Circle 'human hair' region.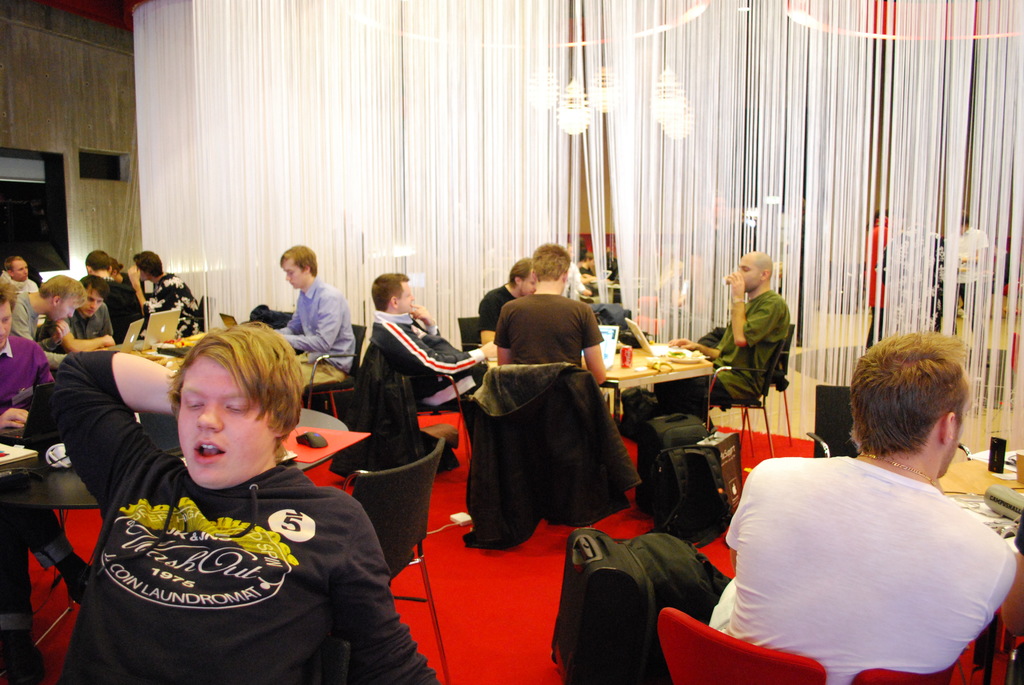
Region: Rect(41, 272, 89, 306).
